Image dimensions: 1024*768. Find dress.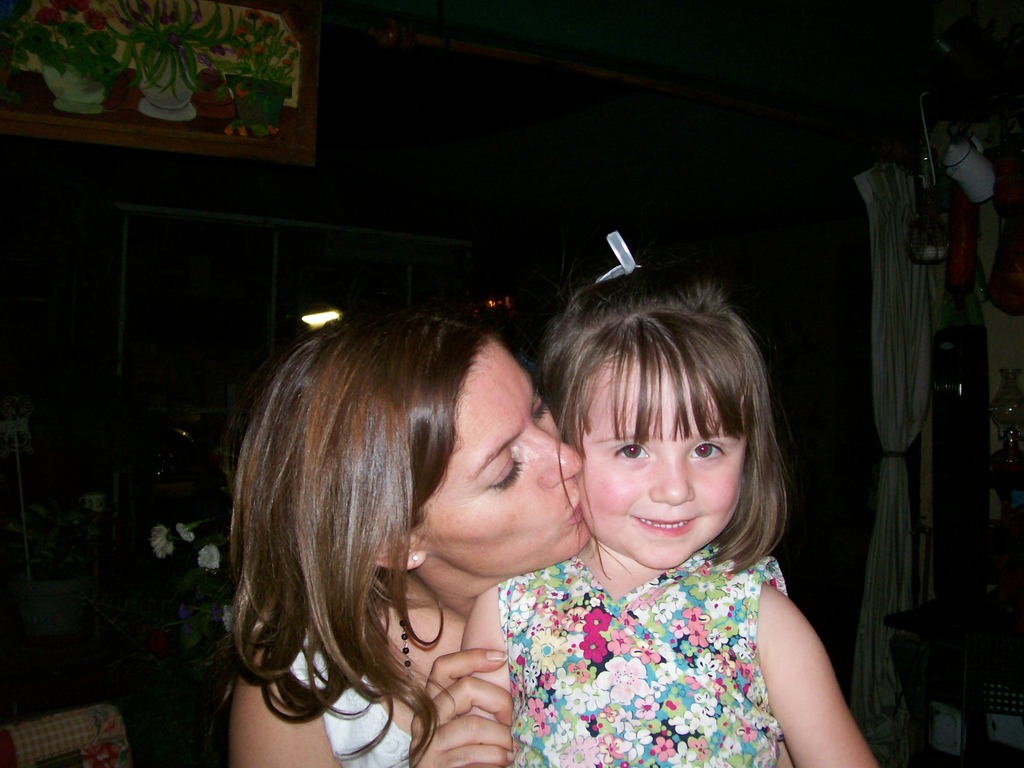
497 545 789 767.
